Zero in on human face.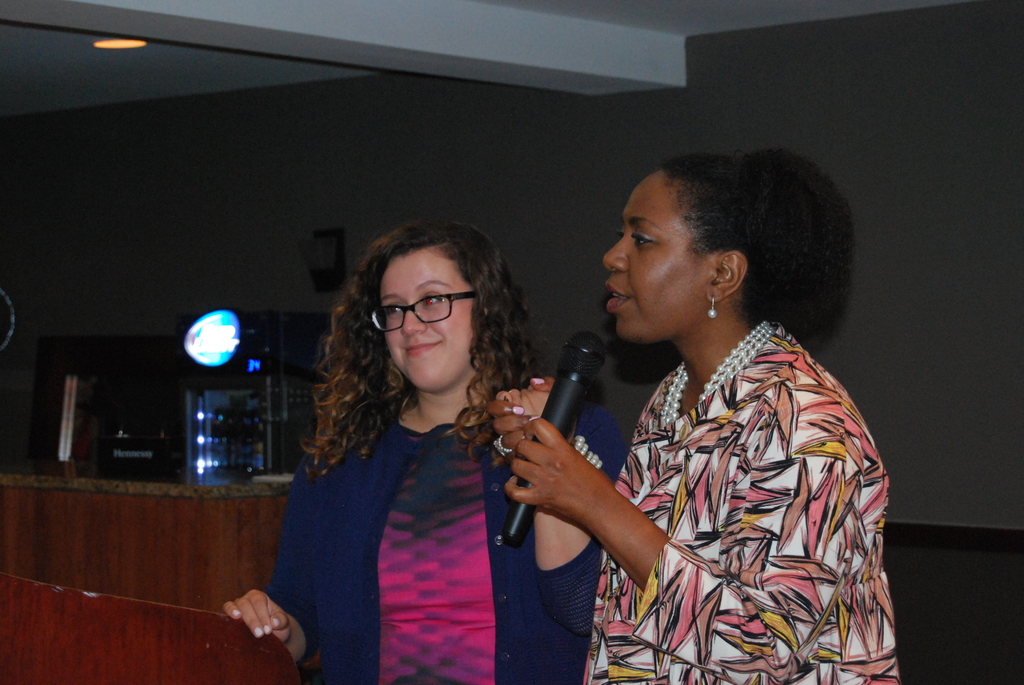
Zeroed in: l=374, t=247, r=479, b=392.
